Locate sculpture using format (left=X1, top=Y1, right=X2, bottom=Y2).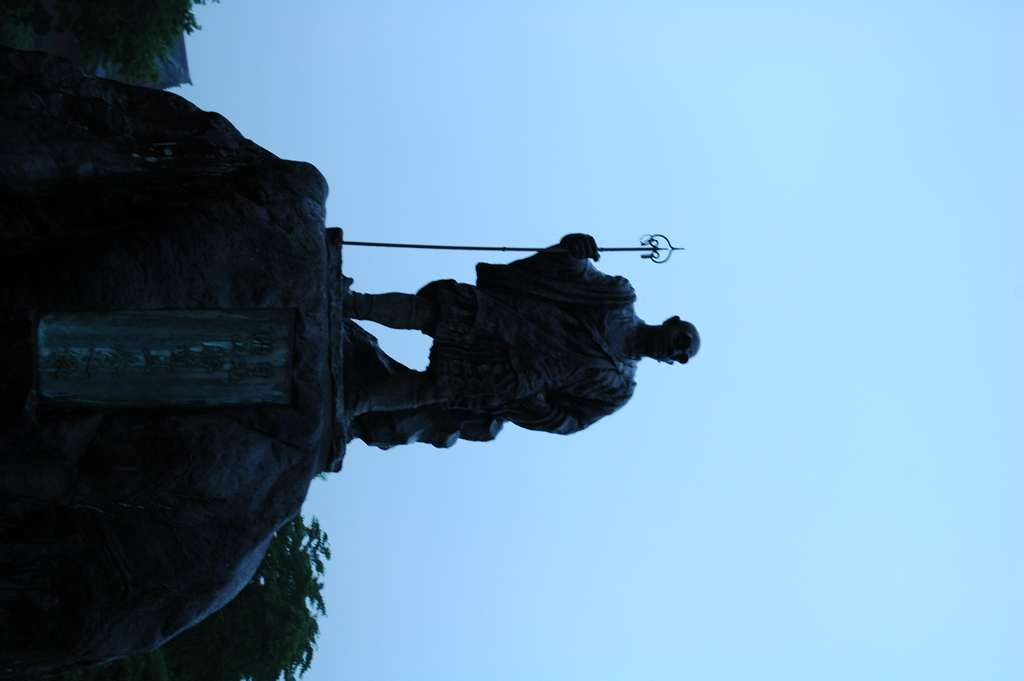
(left=282, top=211, right=705, bottom=500).
